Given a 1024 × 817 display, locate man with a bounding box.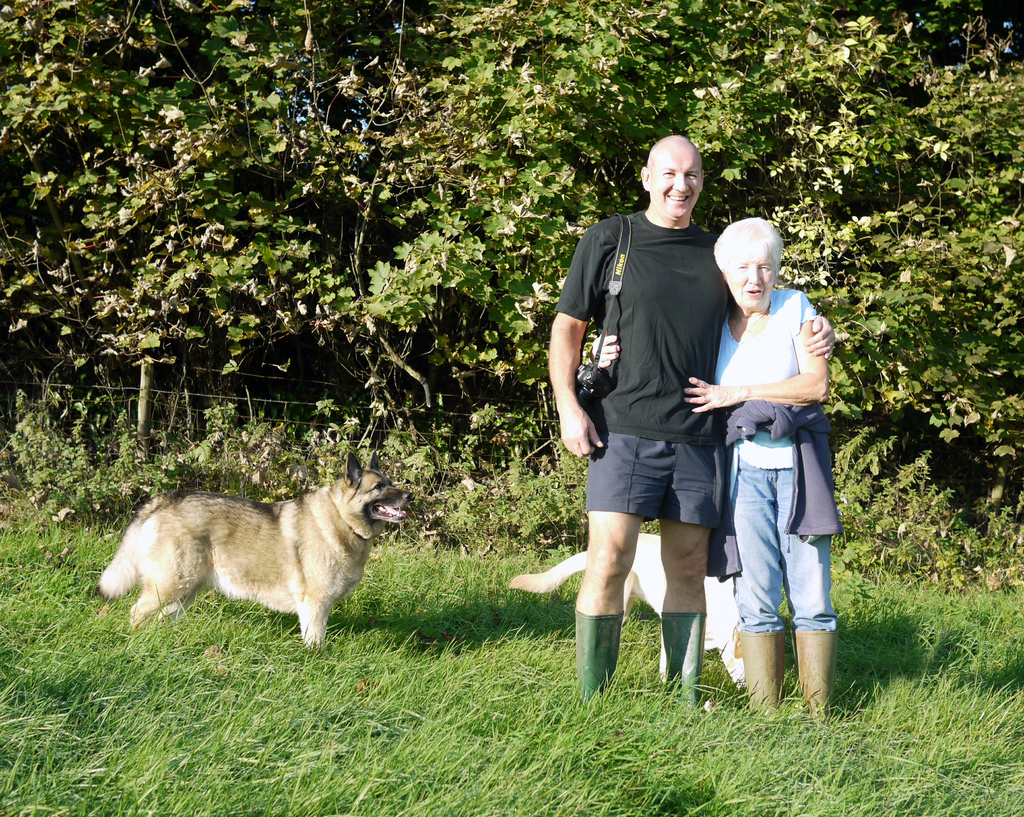
Located: {"left": 561, "top": 137, "right": 755, "bottom": 706}.
